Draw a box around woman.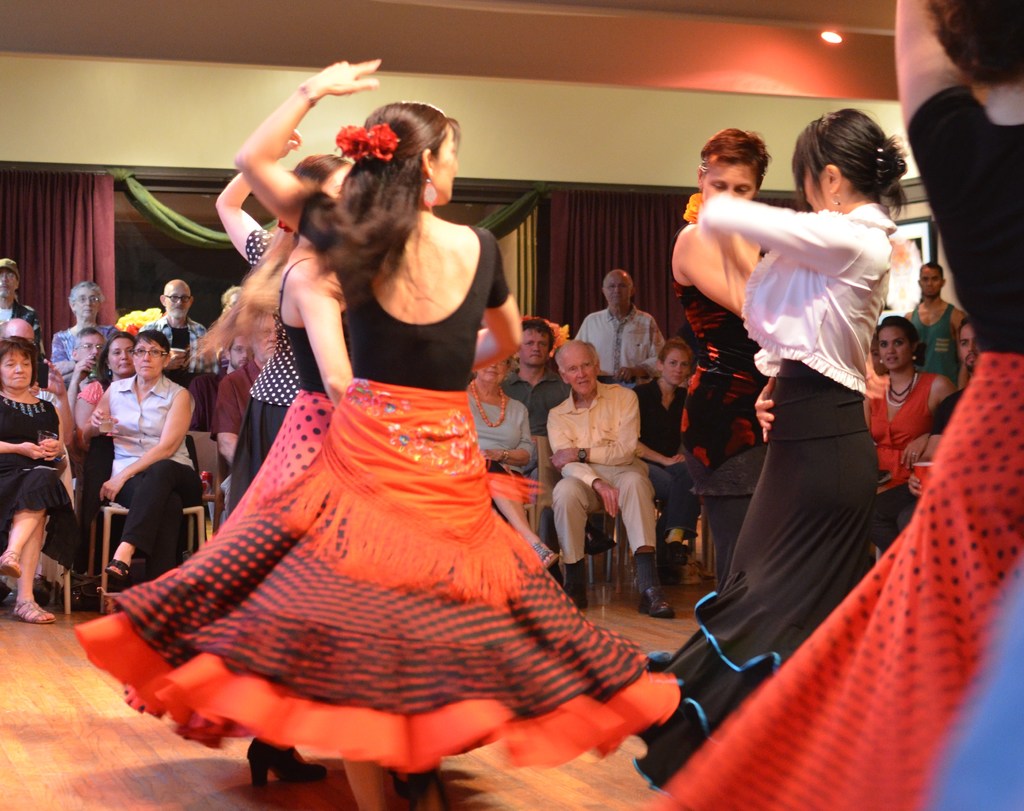
crop(0, 335, 84, 626).
